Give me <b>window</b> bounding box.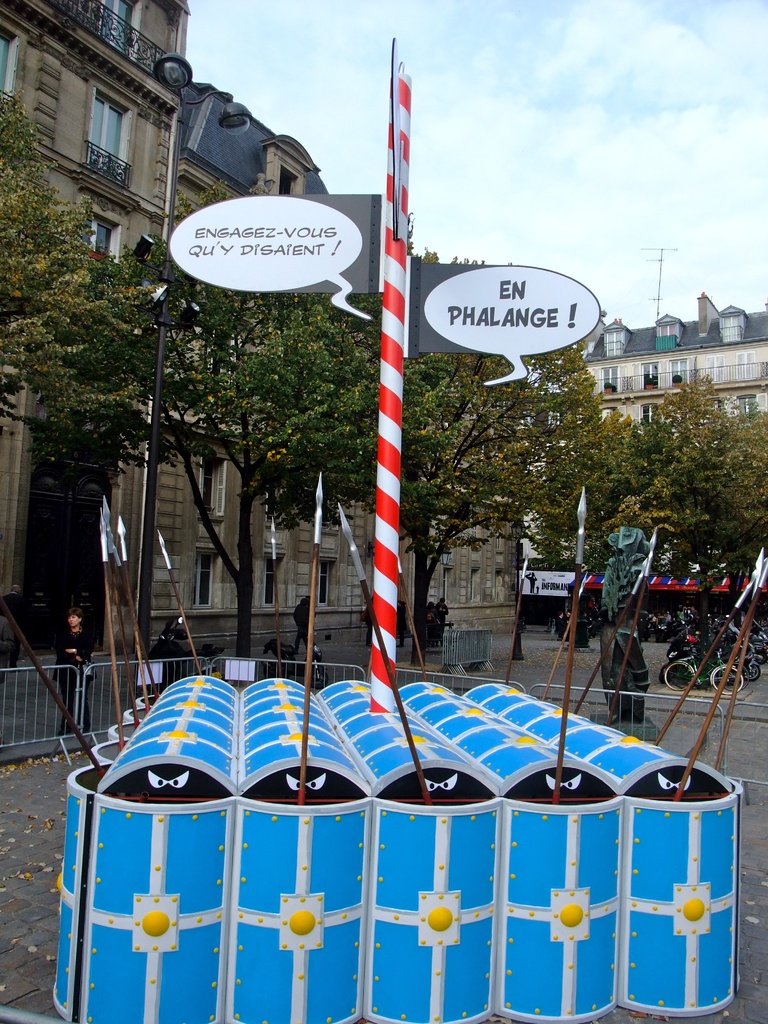
[195, 553, 217, 609].
